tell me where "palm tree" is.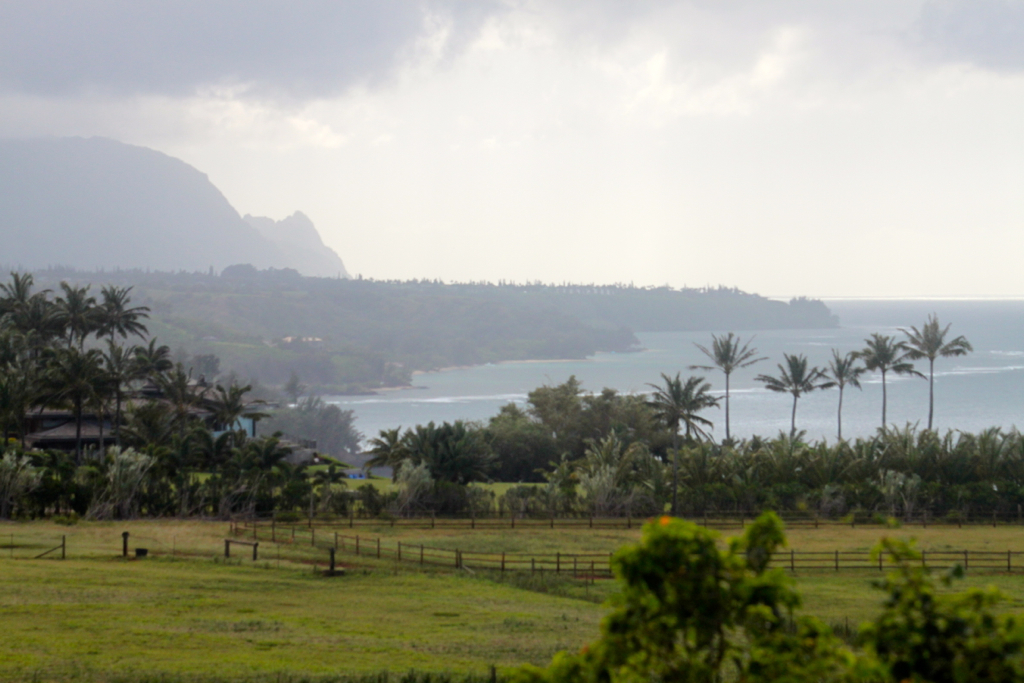
"palm tree" is at locate(853, 329, 916, 441).
